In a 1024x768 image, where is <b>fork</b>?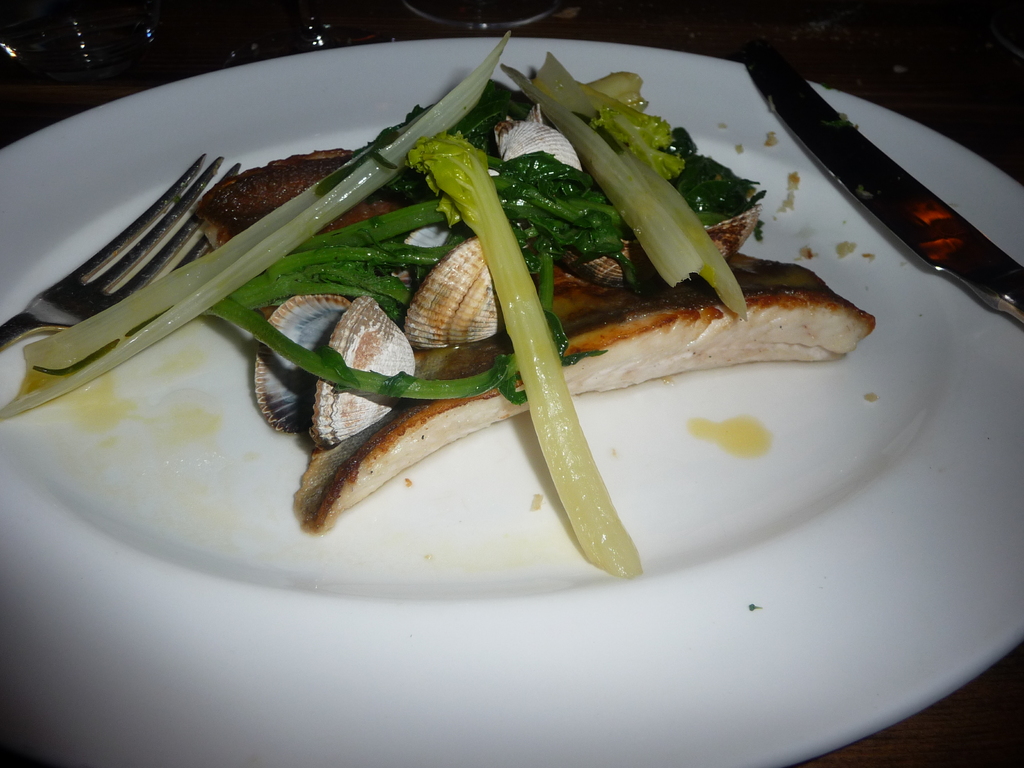
<bbox>0, 150, 243, 355</bbox>.
